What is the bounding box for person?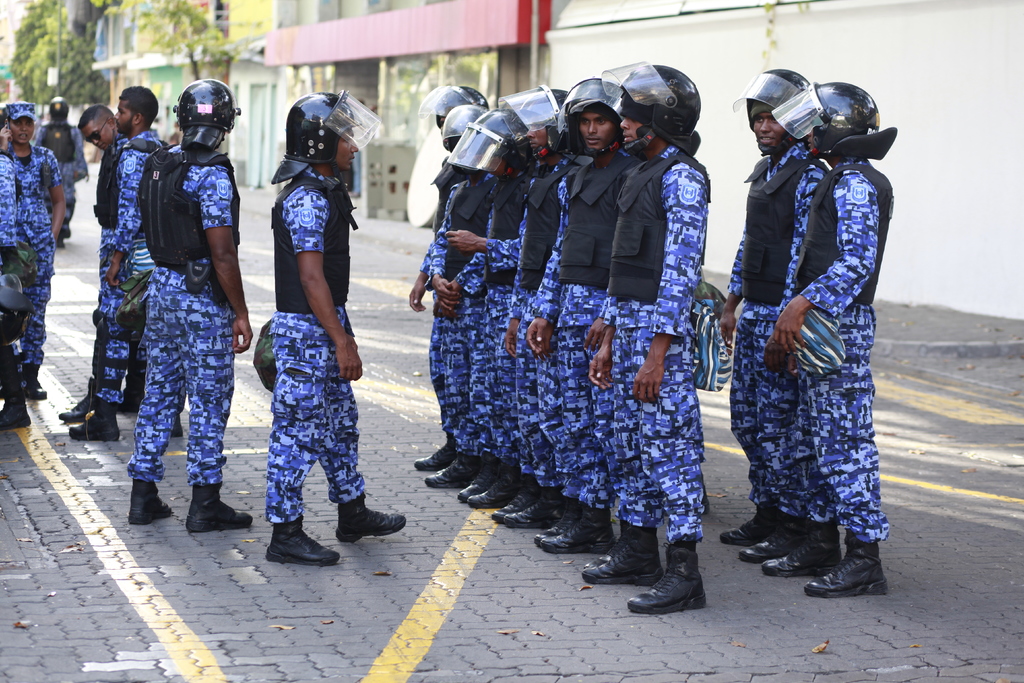
(120,66,241,544).
